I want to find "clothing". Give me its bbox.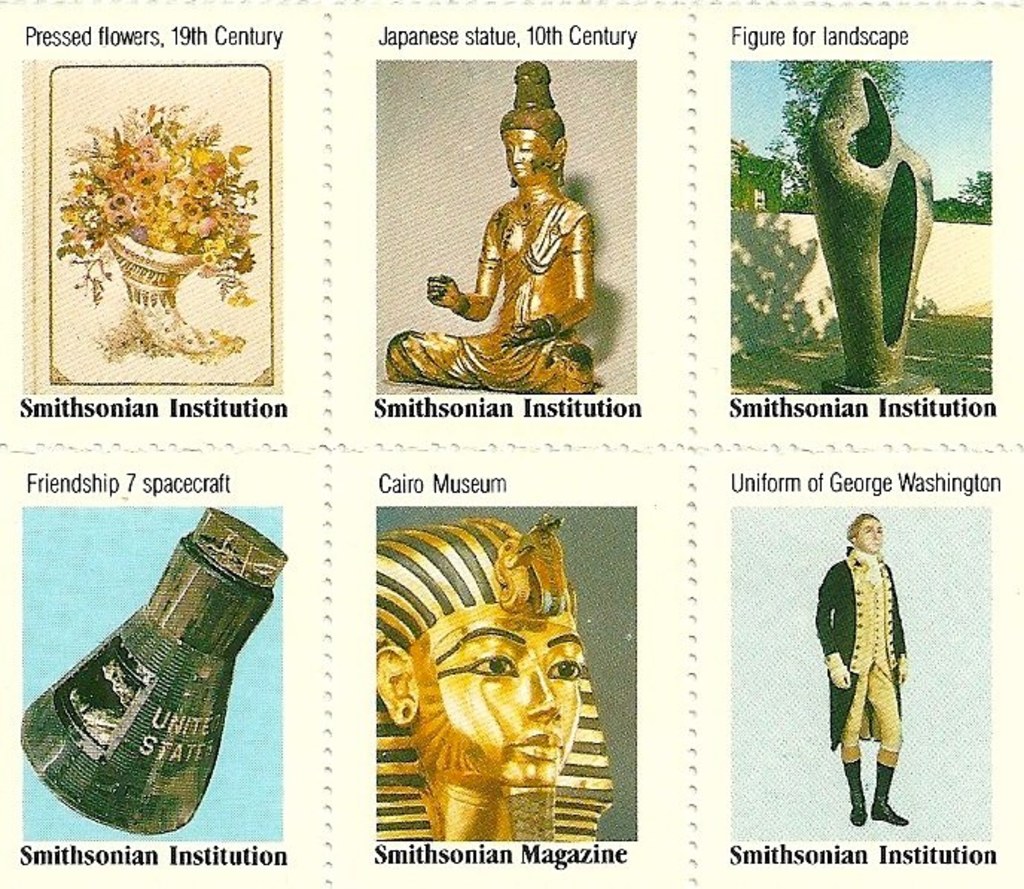
l=814, t=509, r=920, b=812.
